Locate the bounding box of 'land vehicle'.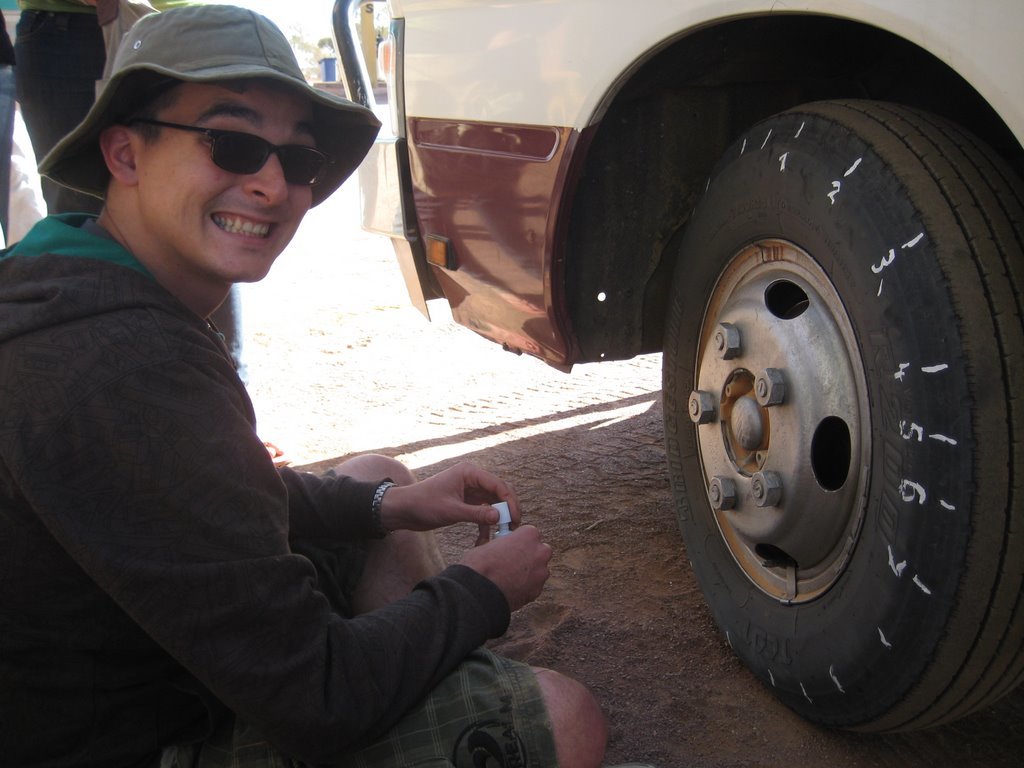
Bounding box: 331, 0, 1023, 767.
